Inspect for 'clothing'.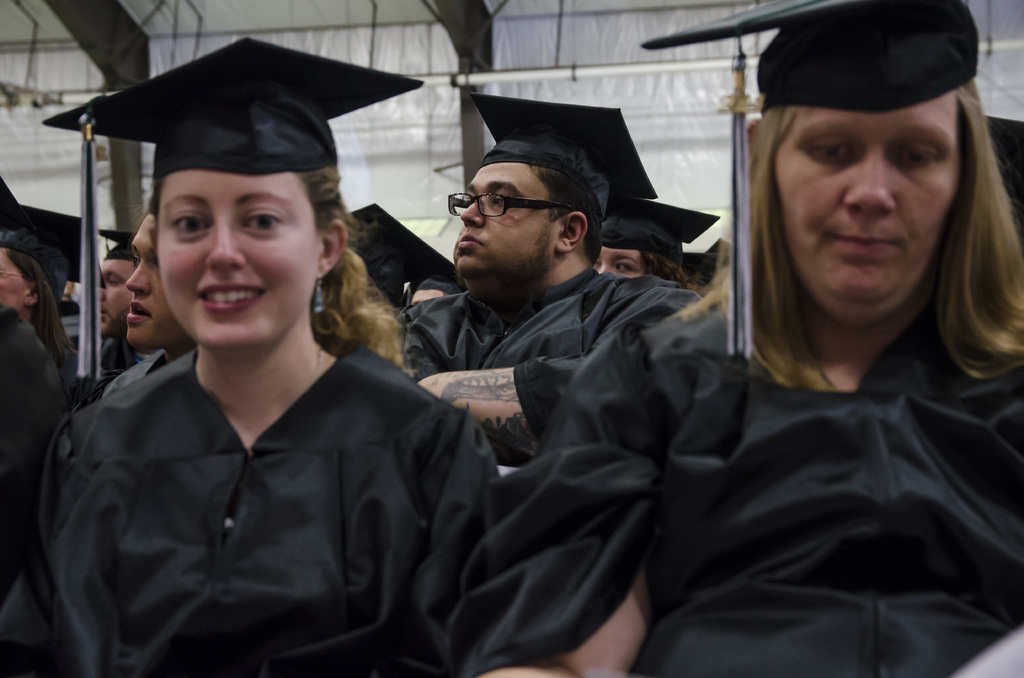
Inspection: crop(461, 295, 1023, 677).
